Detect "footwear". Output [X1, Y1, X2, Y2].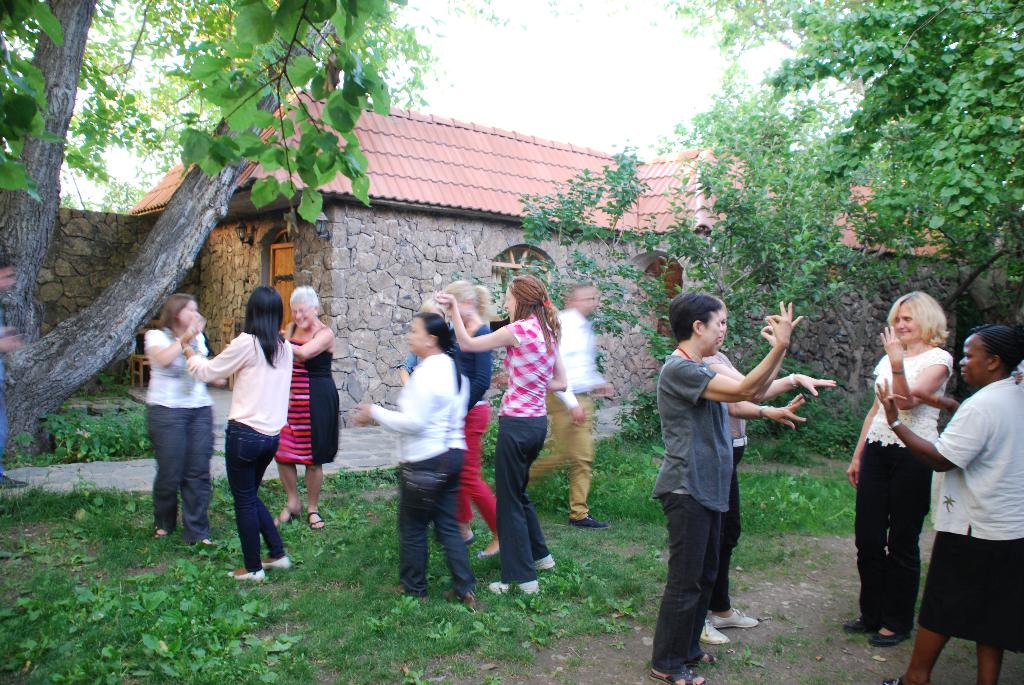
[225, 569, 268, 585].
